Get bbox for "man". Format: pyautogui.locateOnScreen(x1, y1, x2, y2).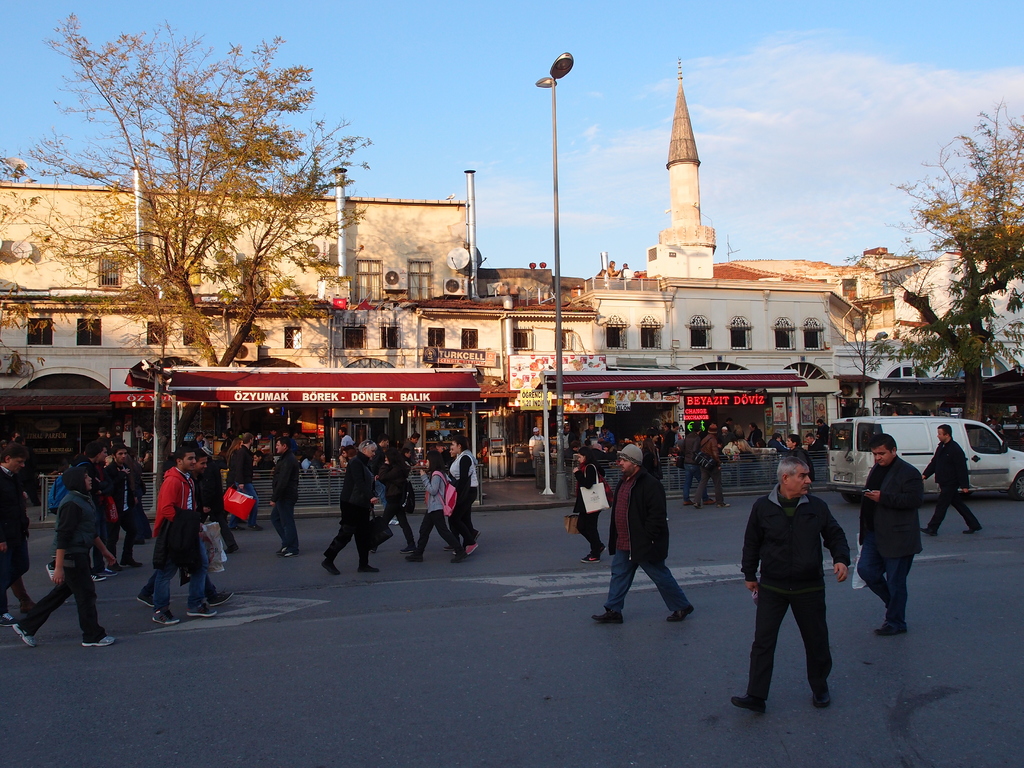
pyautogui.locateOnScreen(613, 260, 637, 283).
